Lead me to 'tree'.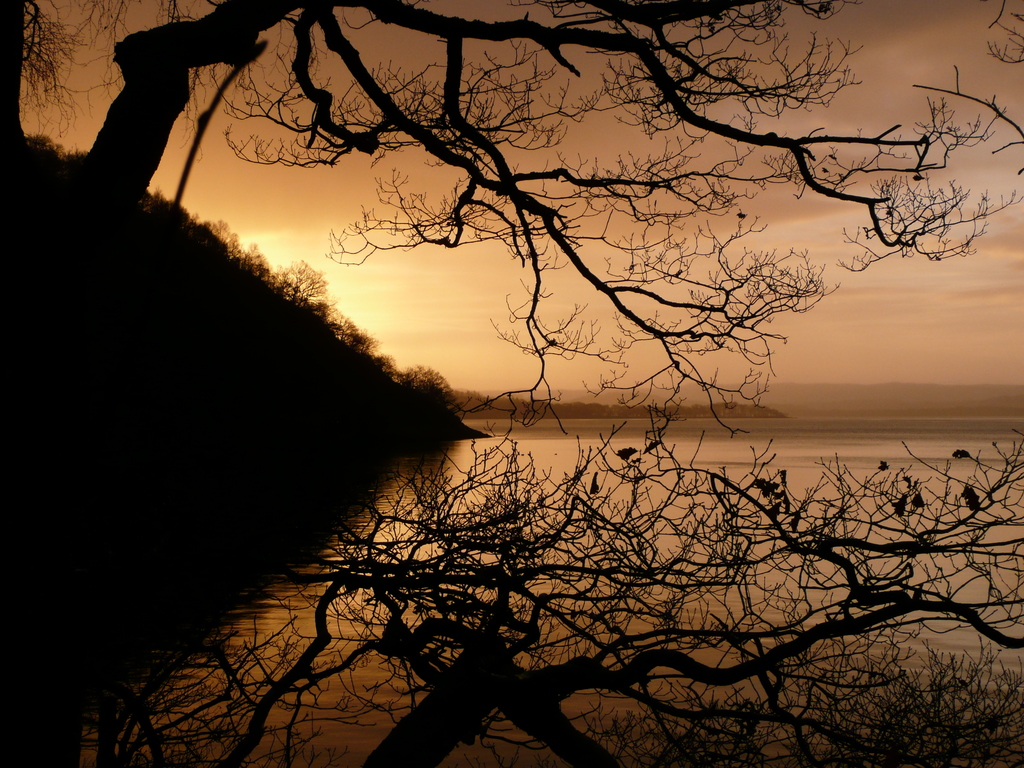
Lead to x1=83, y1=1, x2=1023, y2=442.
